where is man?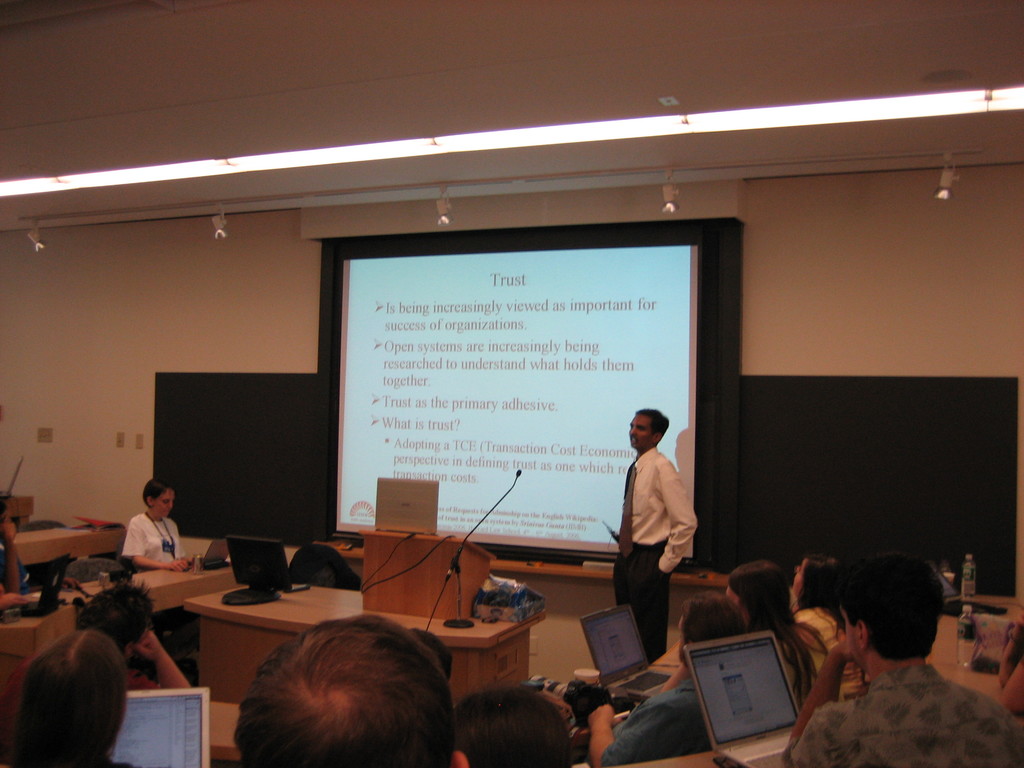
rect(787, 557, 992, 767).
